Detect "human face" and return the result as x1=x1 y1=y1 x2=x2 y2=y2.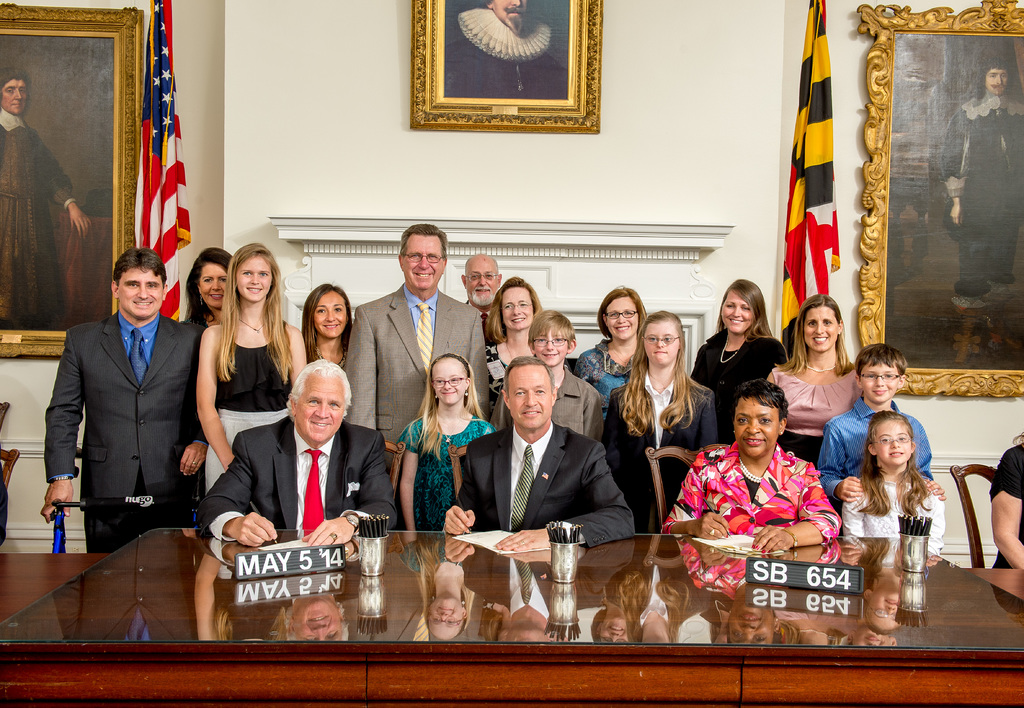
x1=118 y1=268 x2=163 y2=318.
